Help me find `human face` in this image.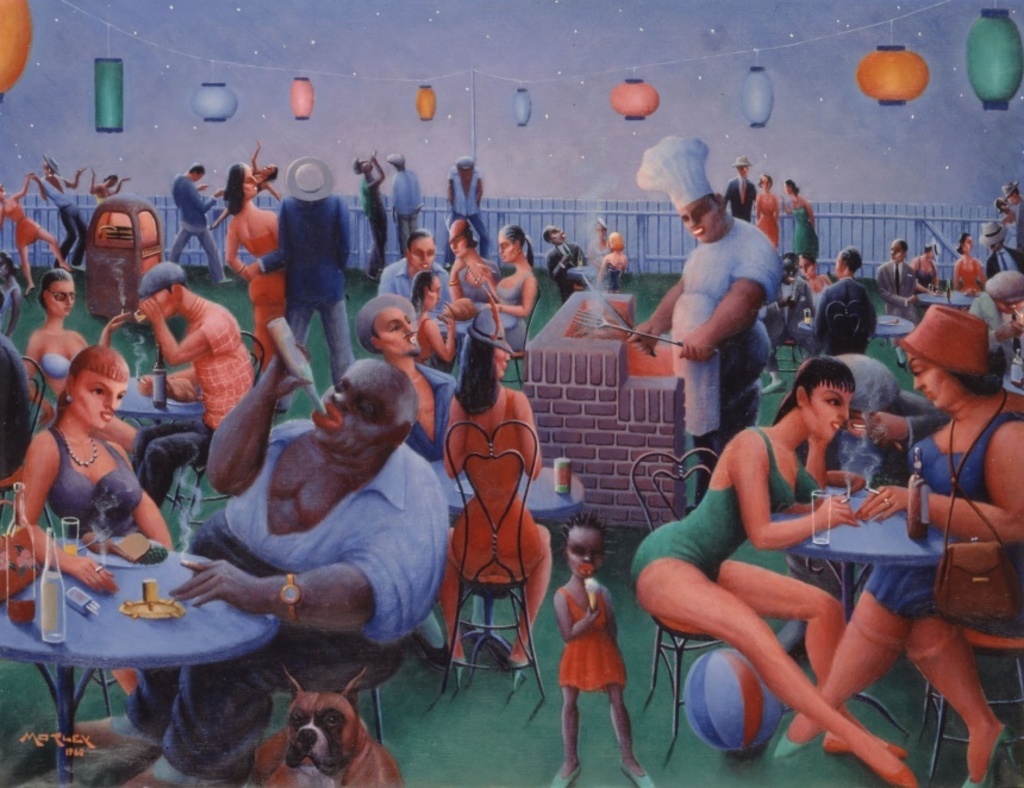
Found it: <region>592, 221, 607, 237</region>.
